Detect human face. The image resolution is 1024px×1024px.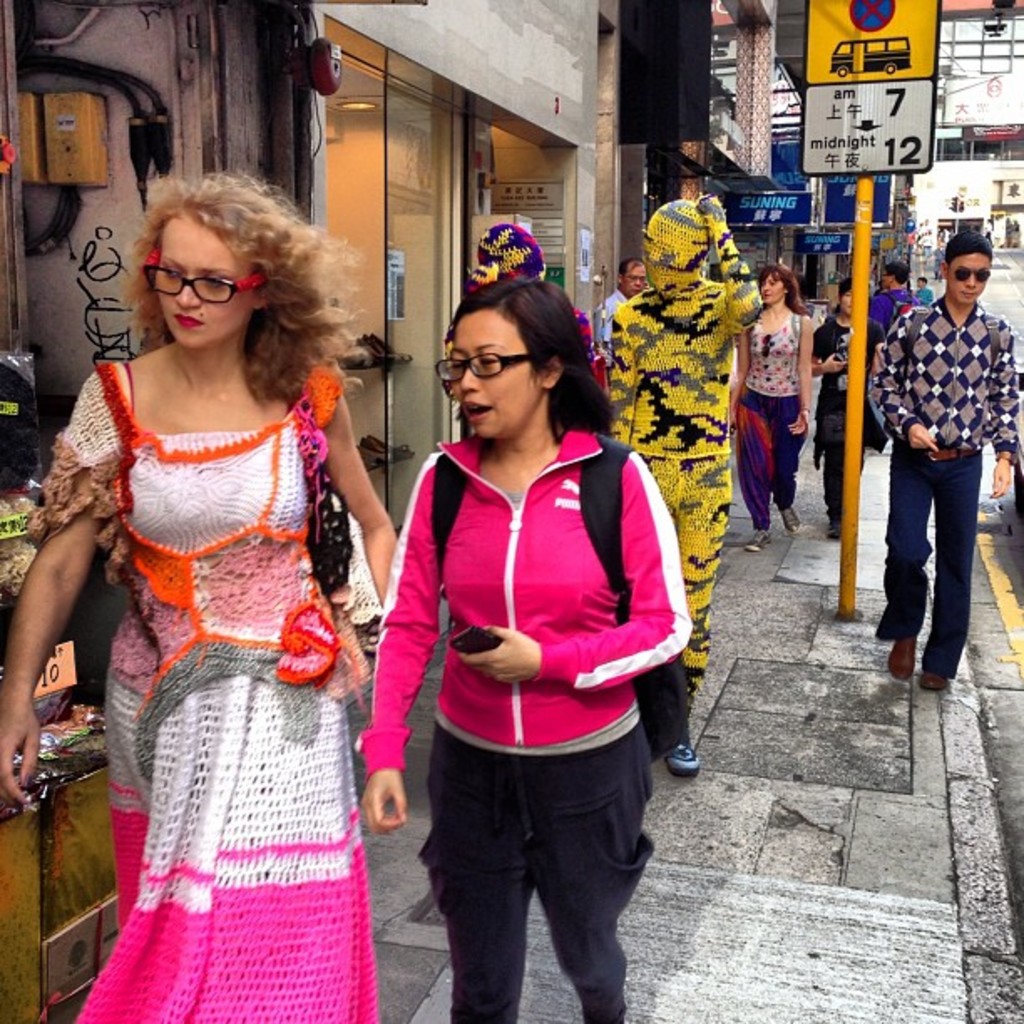
448,306,539,437.
